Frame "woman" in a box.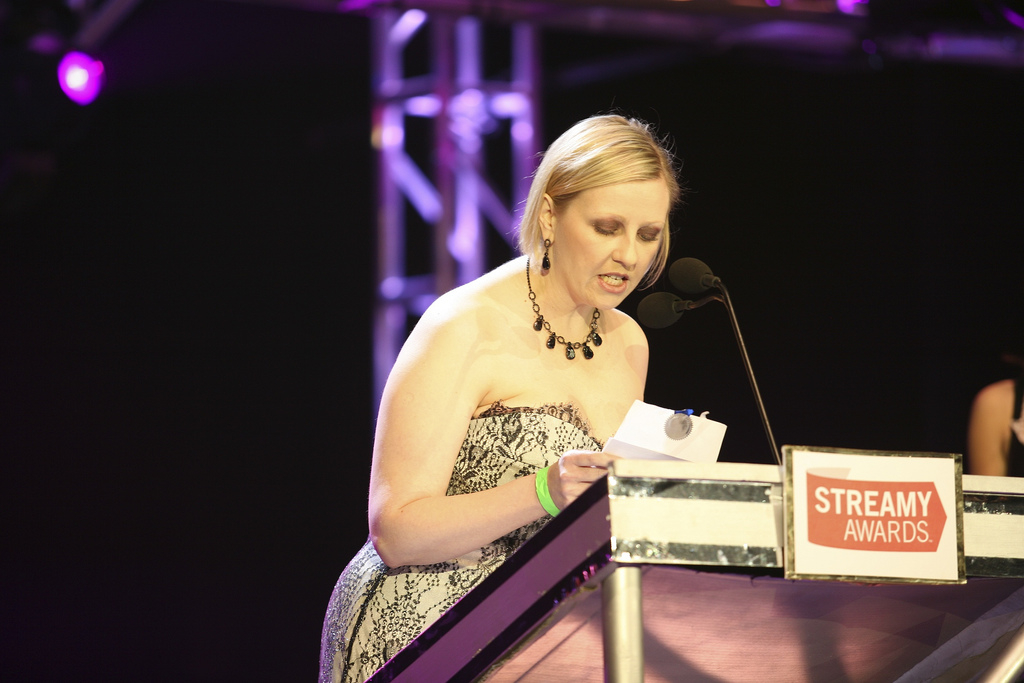
locate(326, 100, 730, 658).
